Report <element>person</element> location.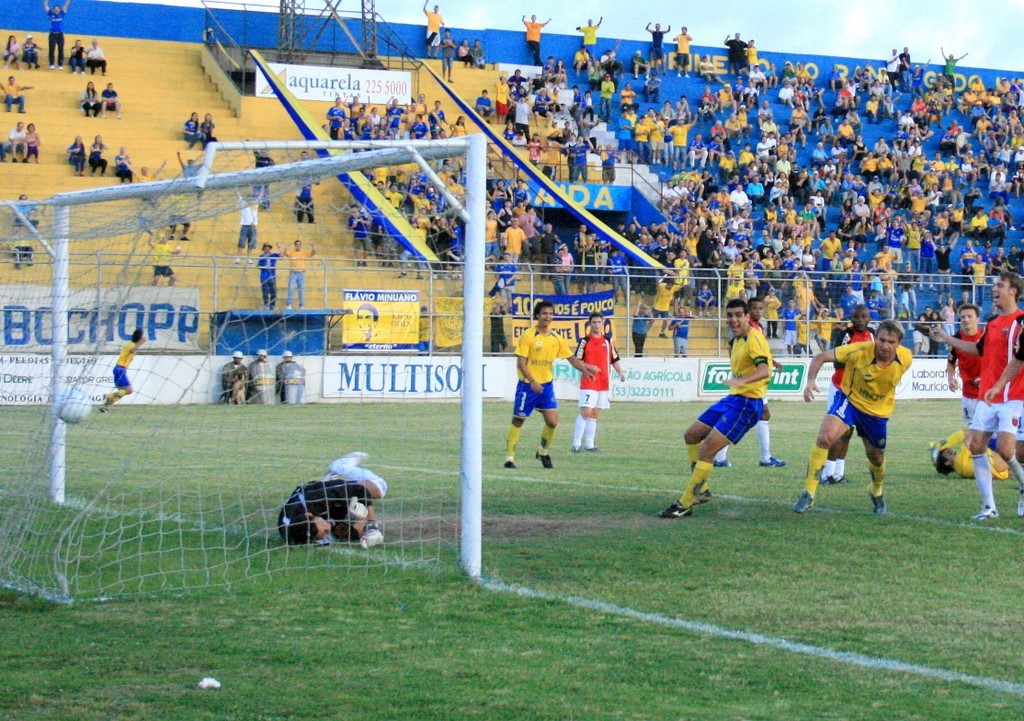
Report: [x1=505, y1=309, x2=591, y2=474].
